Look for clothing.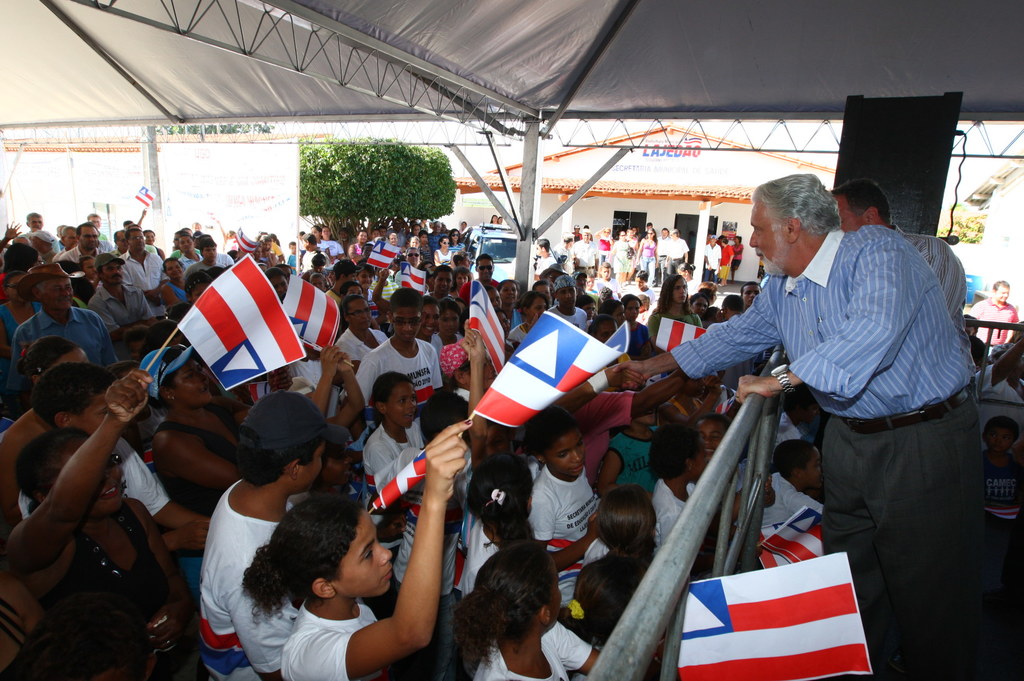
Found: l=979, t=453, r=1021, b=524.
